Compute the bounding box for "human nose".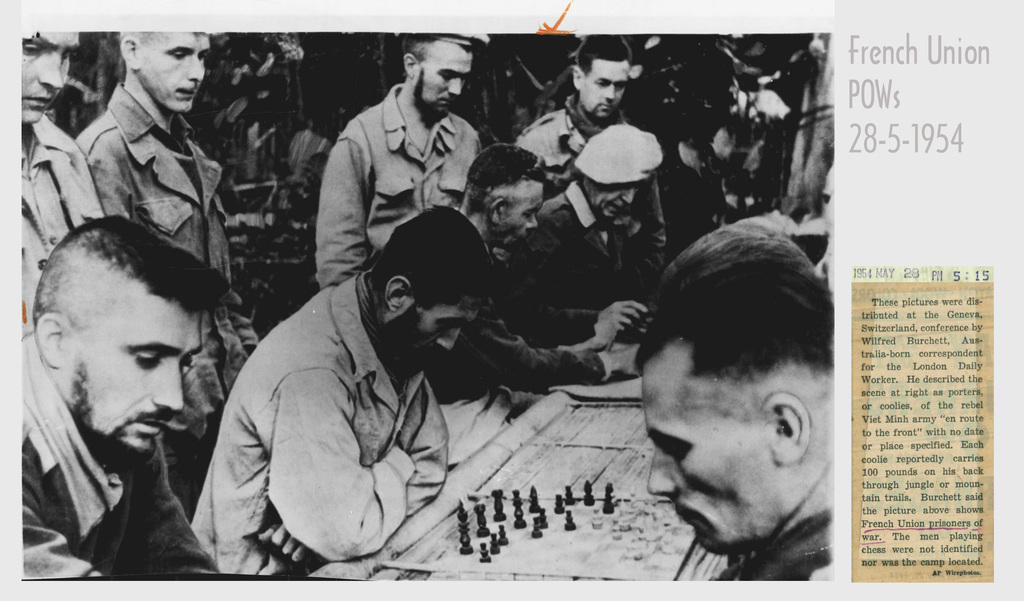
pyautogui.locateOnScreen(188, 57, 206, 81).
